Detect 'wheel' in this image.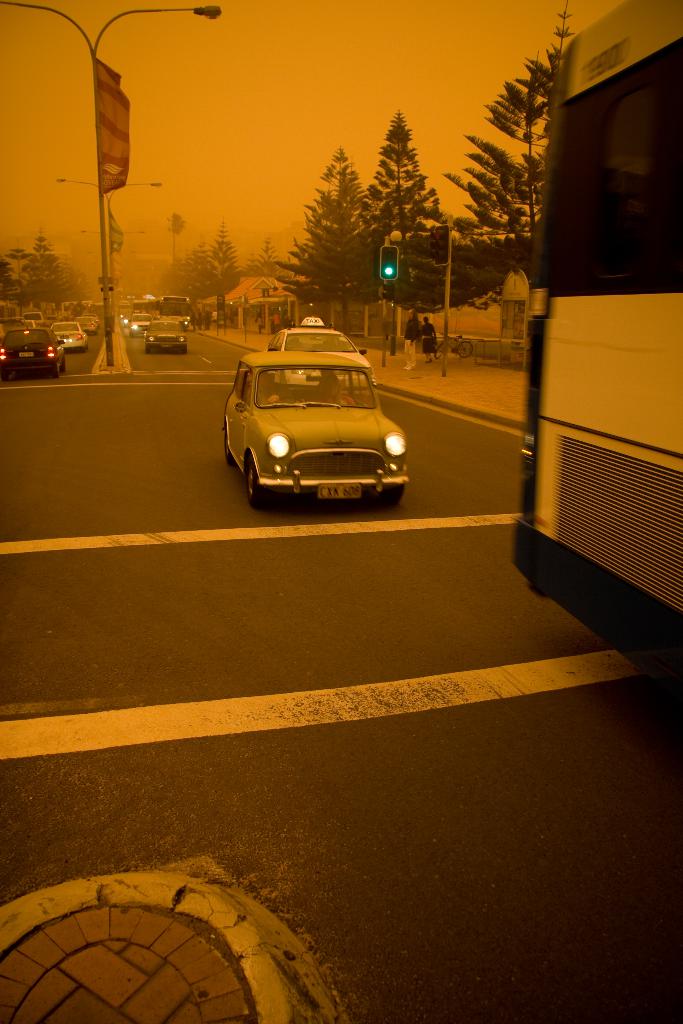
Detection: (x1=241, y1=462, x2=260, y2=504).
